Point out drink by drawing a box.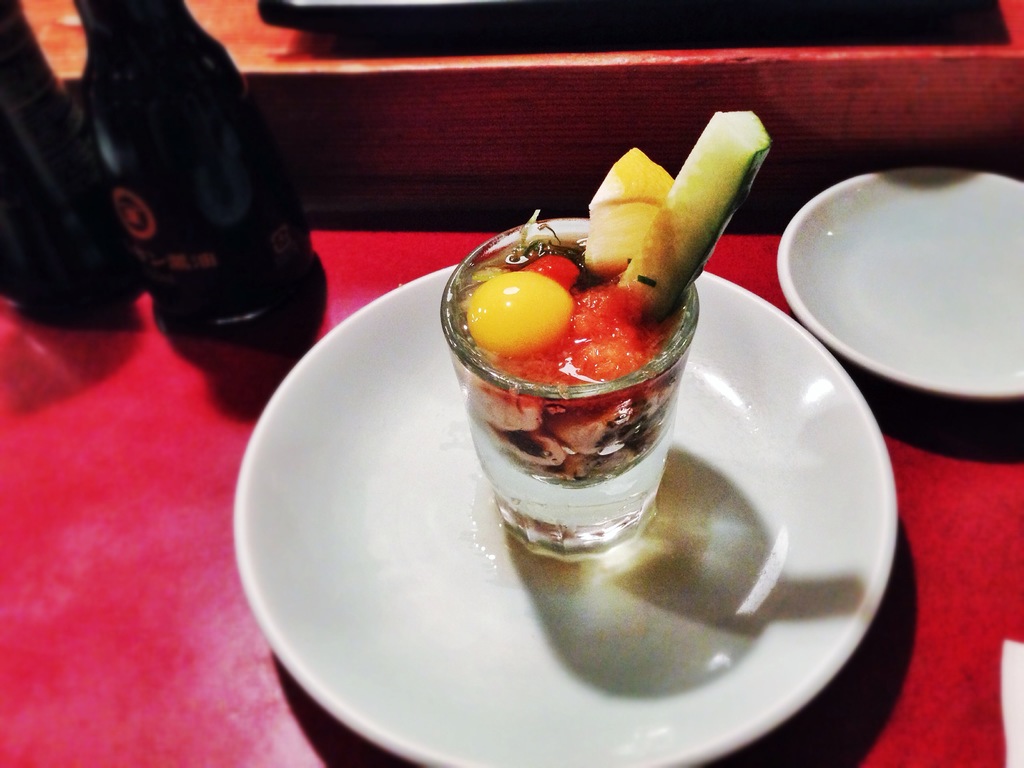
440,214,692,563.
